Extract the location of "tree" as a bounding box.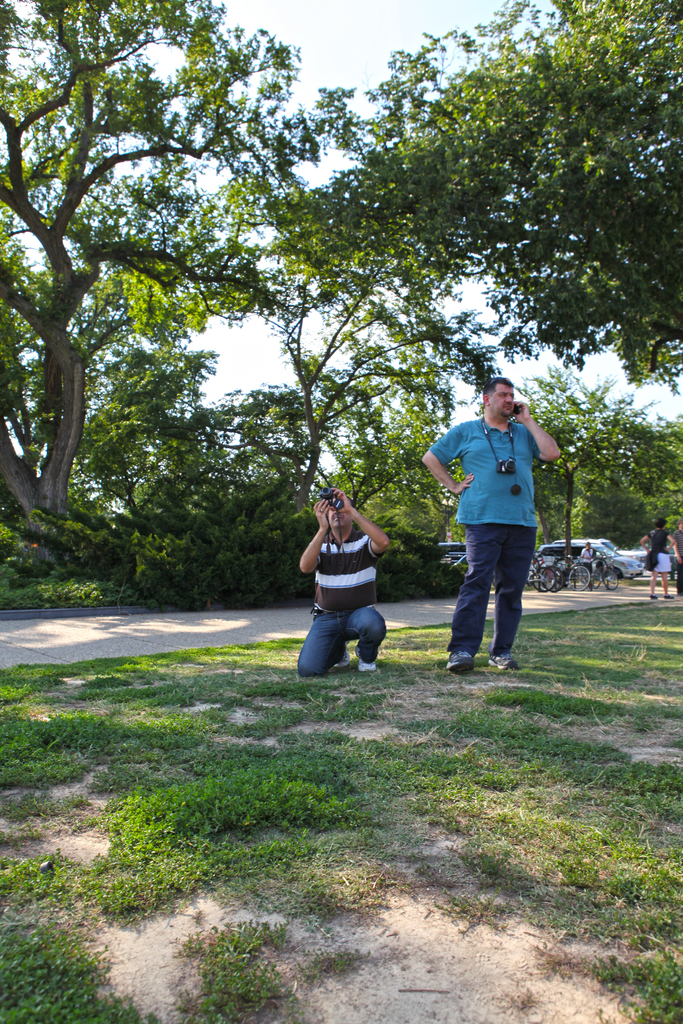
box=[465, 360, 682, 577].
